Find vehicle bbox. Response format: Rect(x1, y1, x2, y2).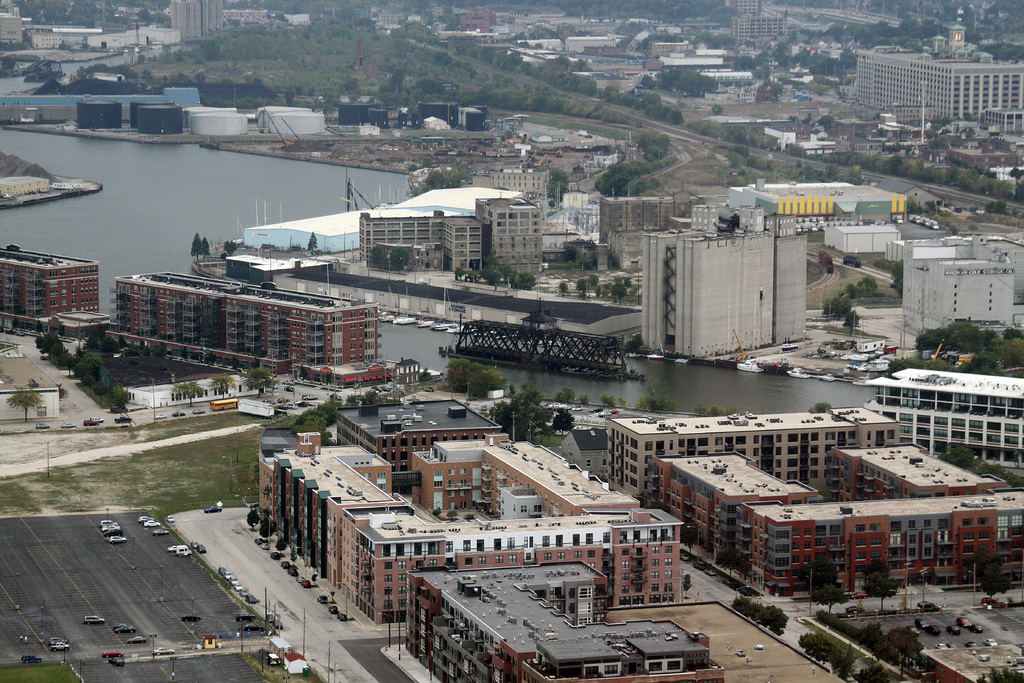
Rect(729, 358, 755, 377).
